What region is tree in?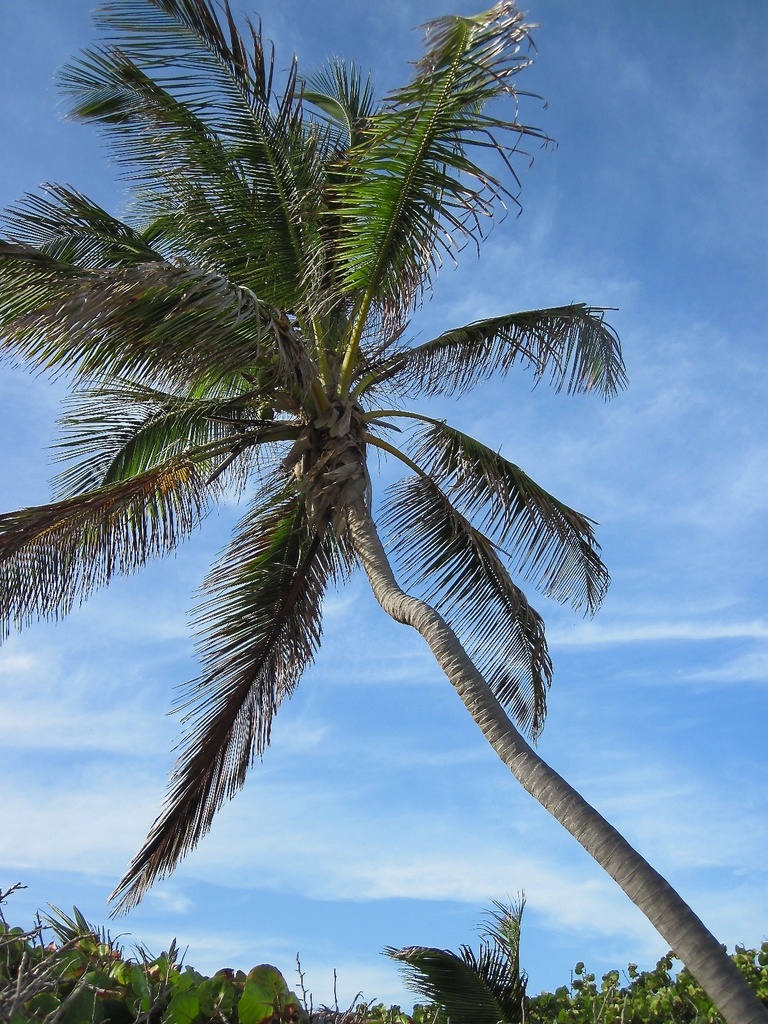
<region>0, 0, 767, 1023</region>.
